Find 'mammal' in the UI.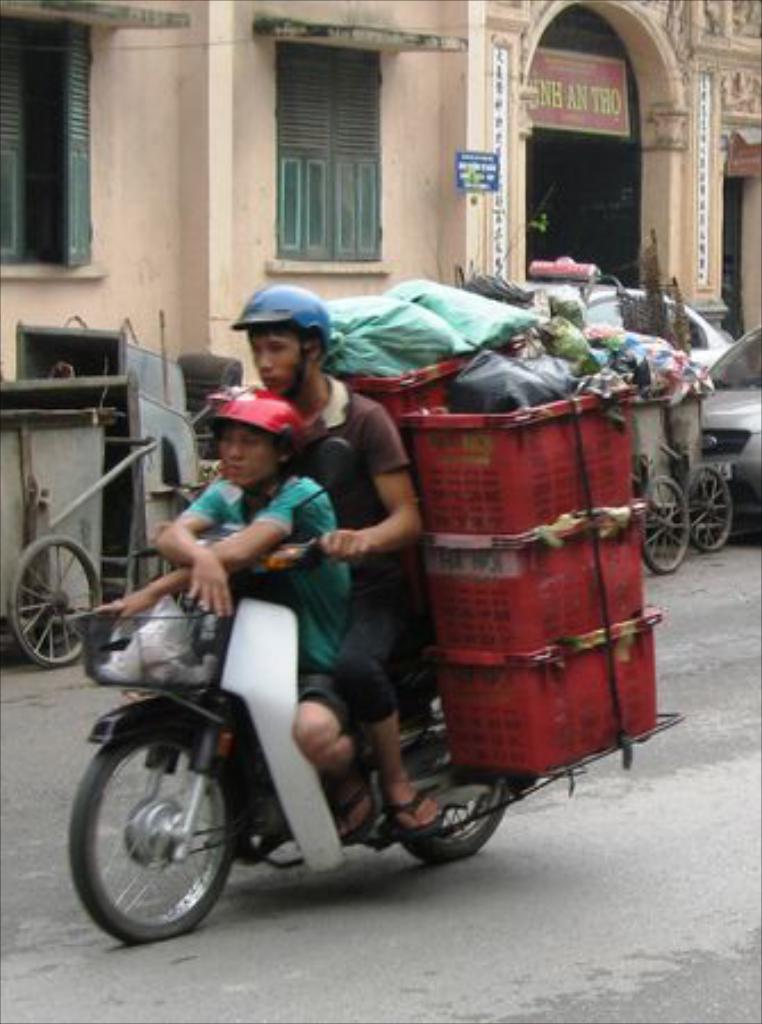
UI element at (146, 278, 425, 835).
